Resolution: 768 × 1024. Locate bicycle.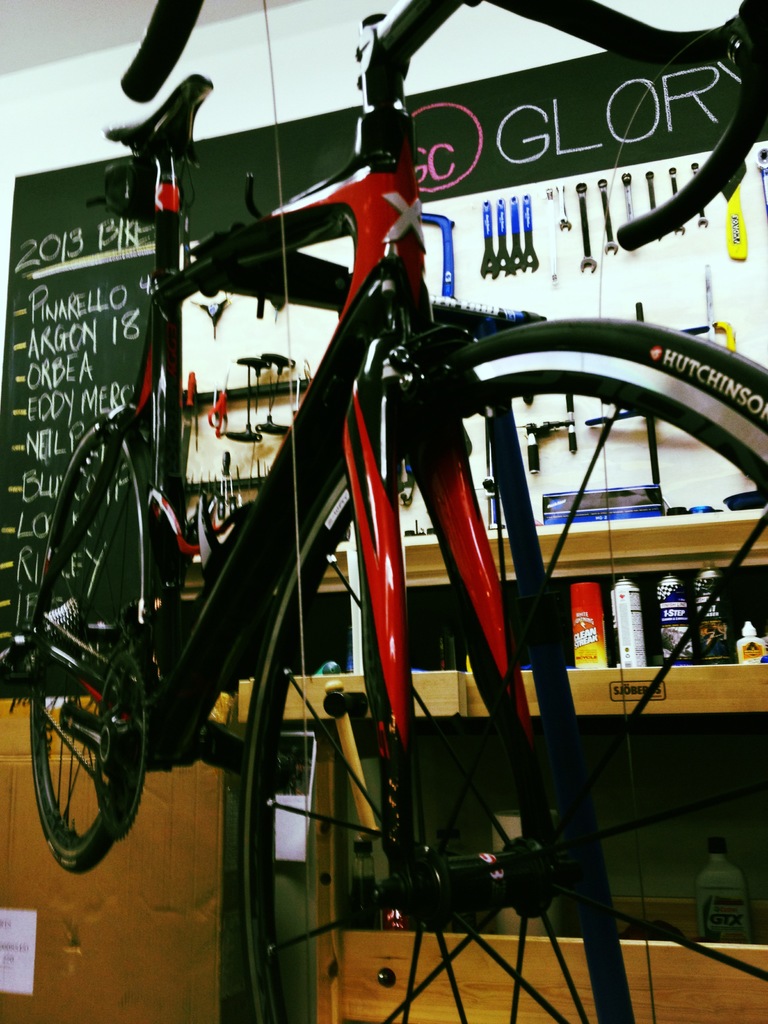
detection(22, 0, 754, 956).
